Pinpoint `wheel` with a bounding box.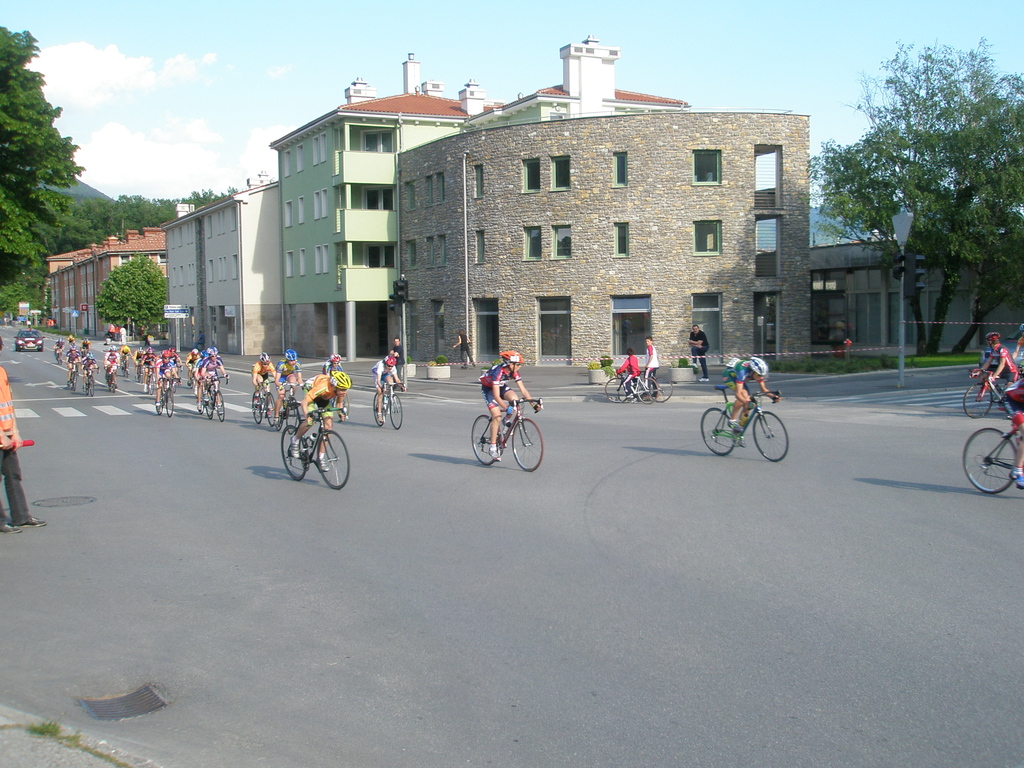
(x1=251, y1=391, x2=262, y2=420).
